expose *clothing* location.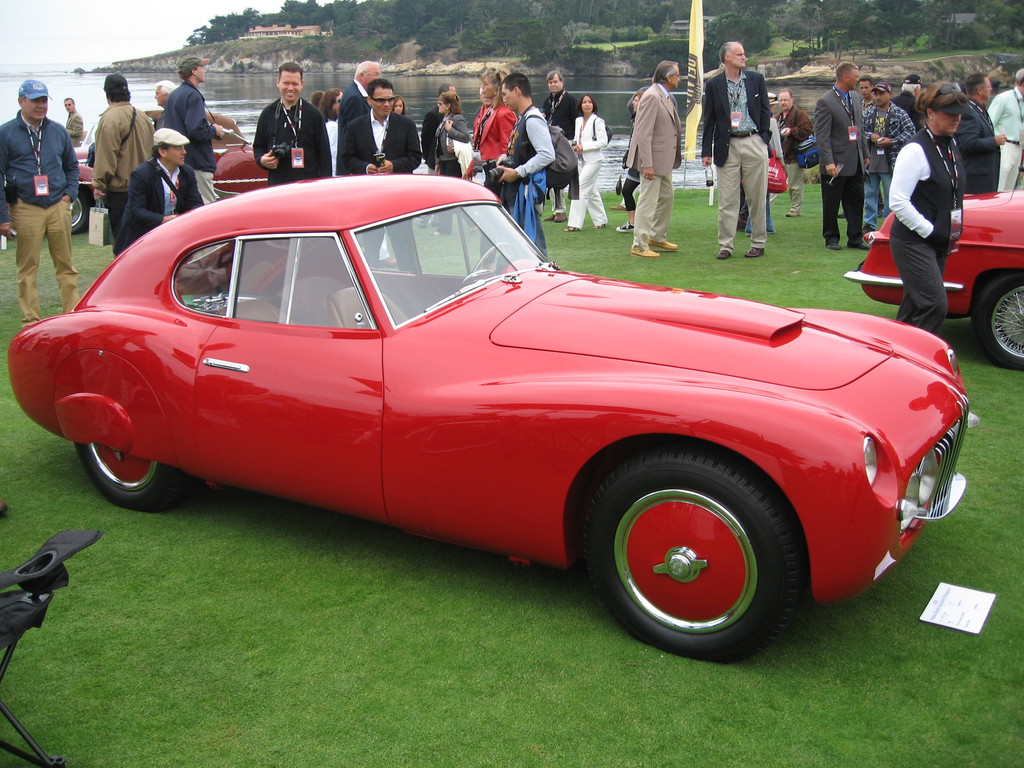
Exposed at locate(113, 147, 229, 243).
